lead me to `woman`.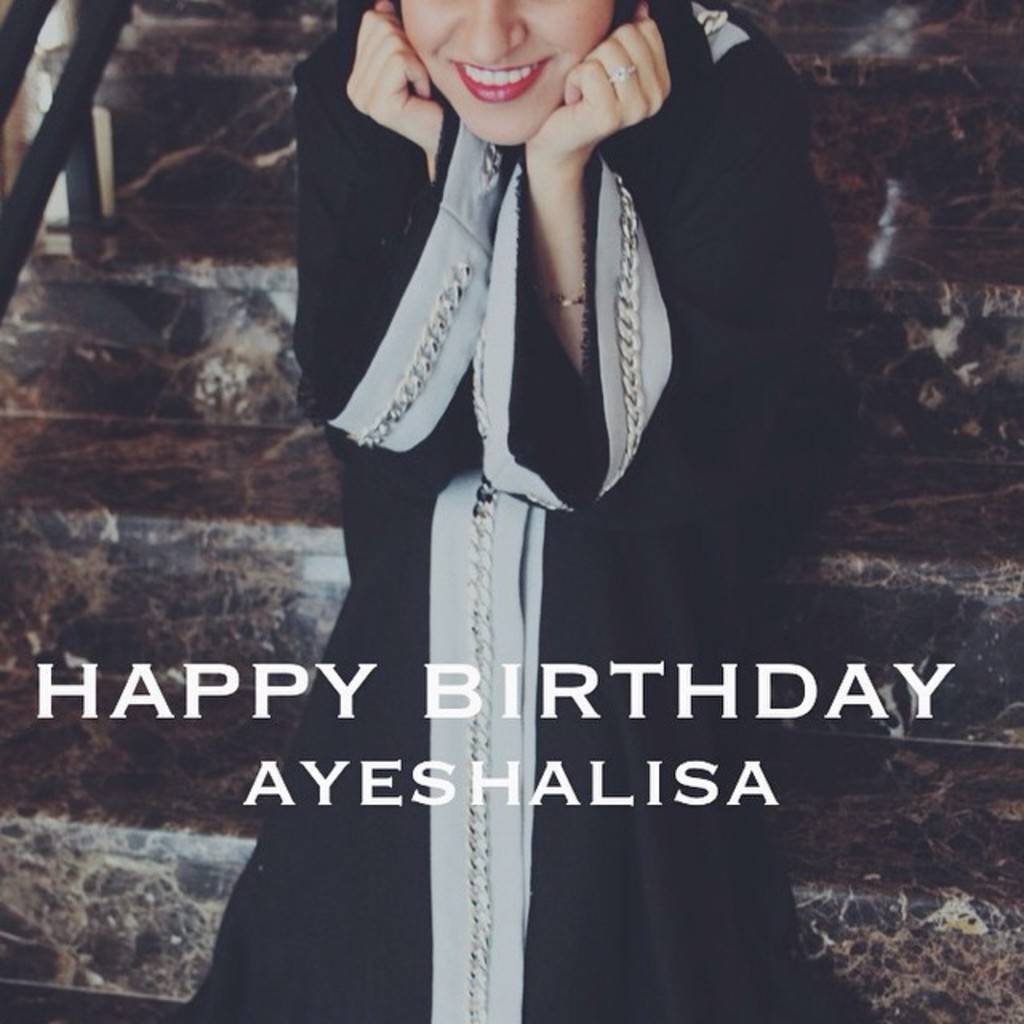
Lead to x1=250, y1=0, x2=850, y2=949.
